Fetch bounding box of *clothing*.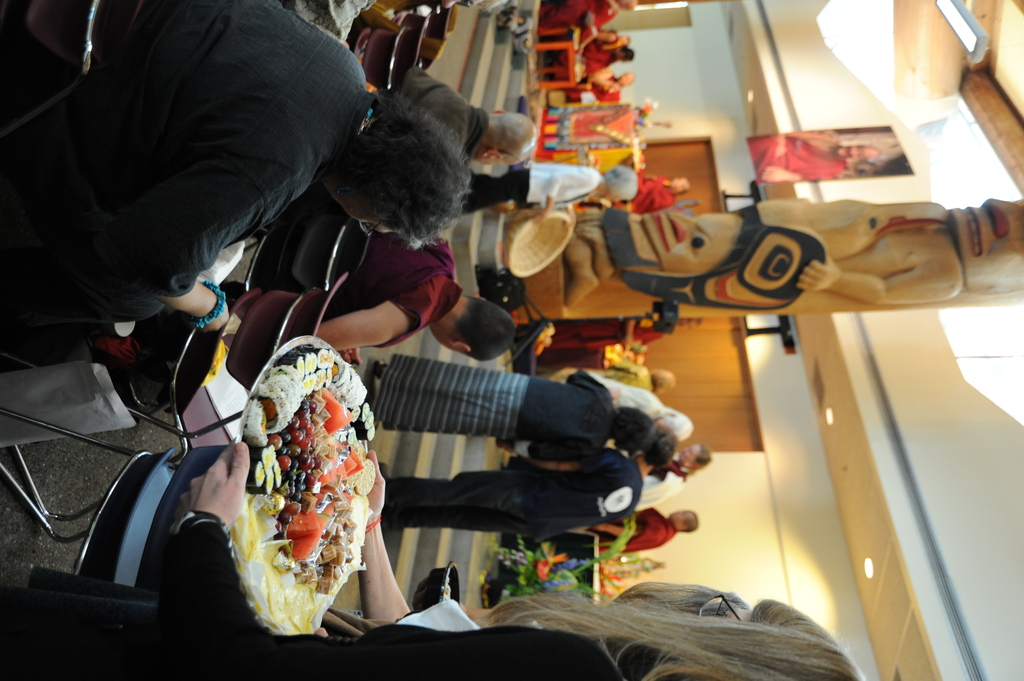
Bbox: region(389, 440, 638, 544).
